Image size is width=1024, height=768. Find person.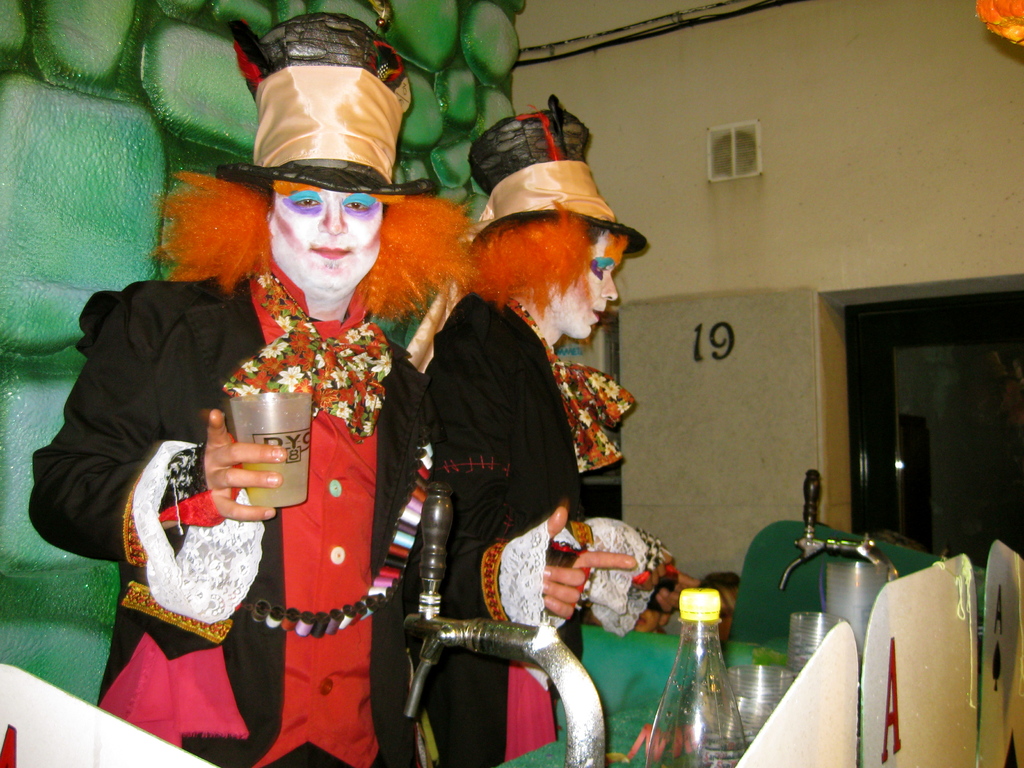
<box>426,90,701,767</box>.
